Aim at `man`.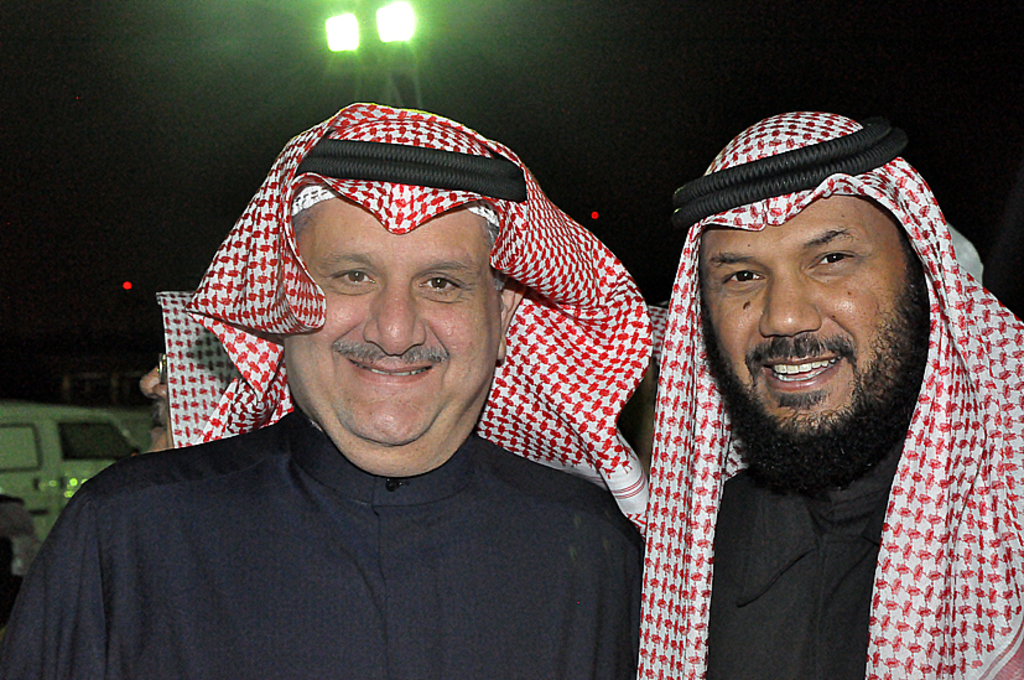
Aimed at <bbox>142, 290, 240, 460</bbox>.
